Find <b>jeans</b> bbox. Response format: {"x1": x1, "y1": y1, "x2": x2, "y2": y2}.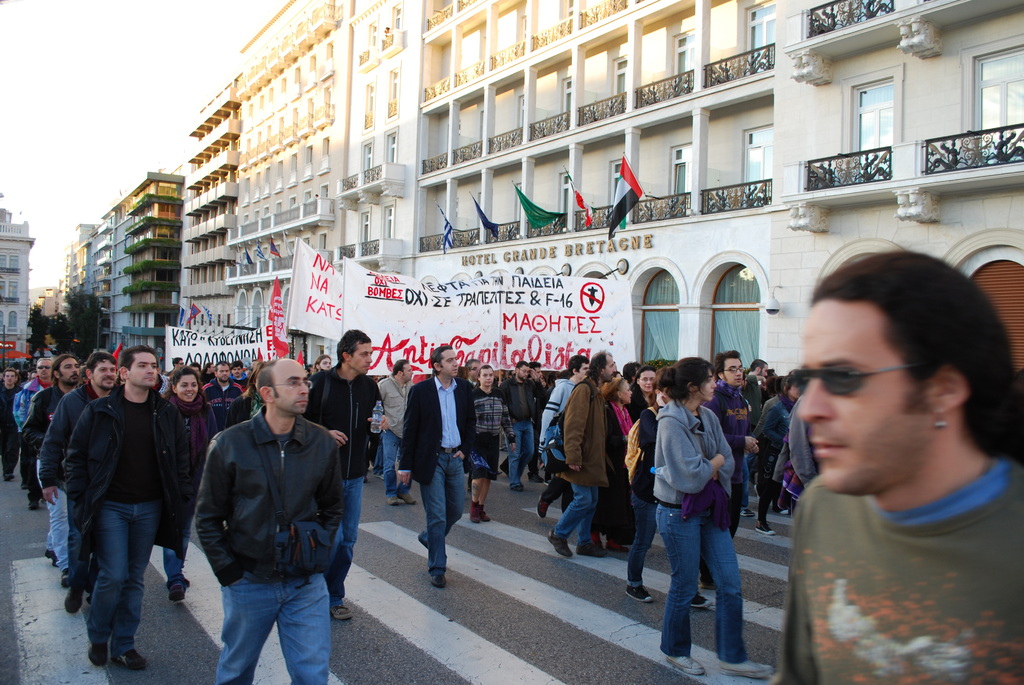
{"x1": 653, "y1": 503, "x2": 750, "y2": 659}.
